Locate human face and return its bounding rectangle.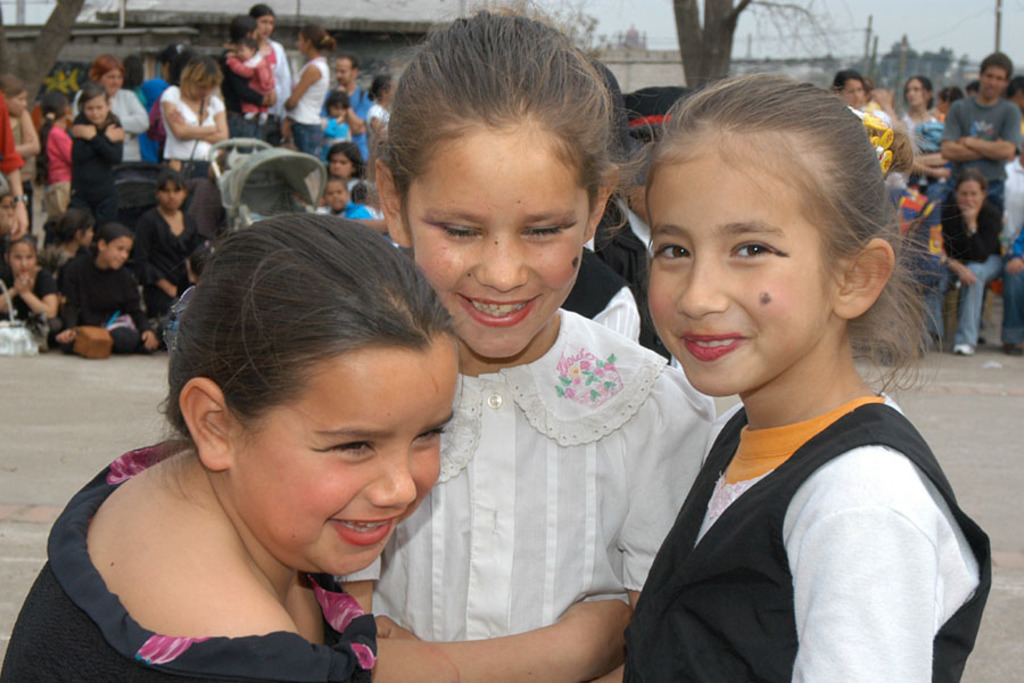
select_region(232, 336, 455, 577).
